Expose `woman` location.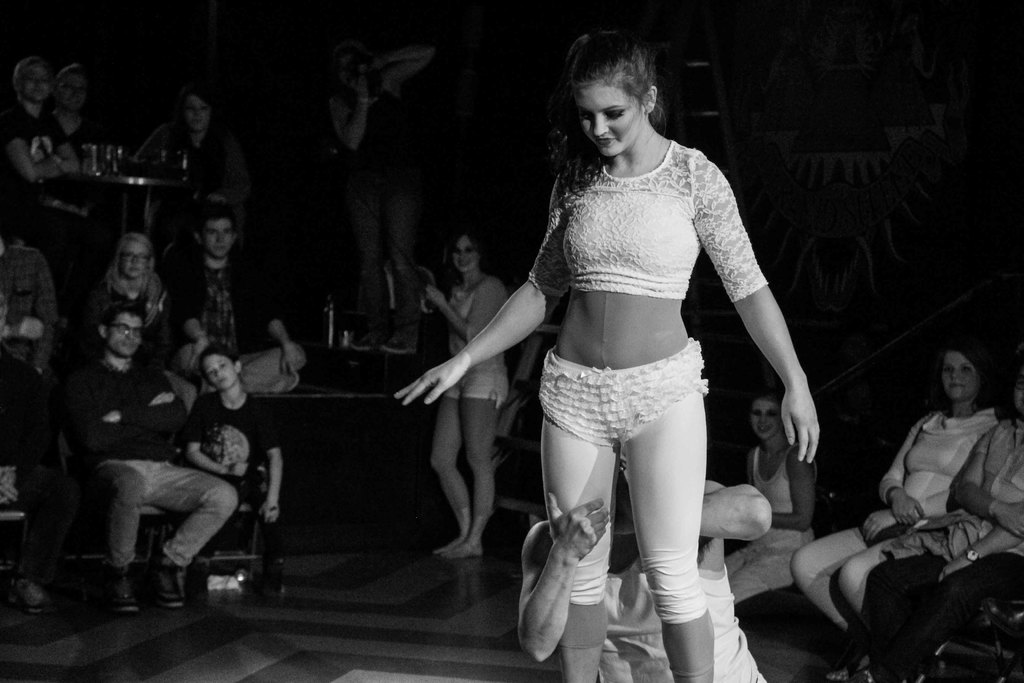
Exposed at [785, 340, 1001, 682].
